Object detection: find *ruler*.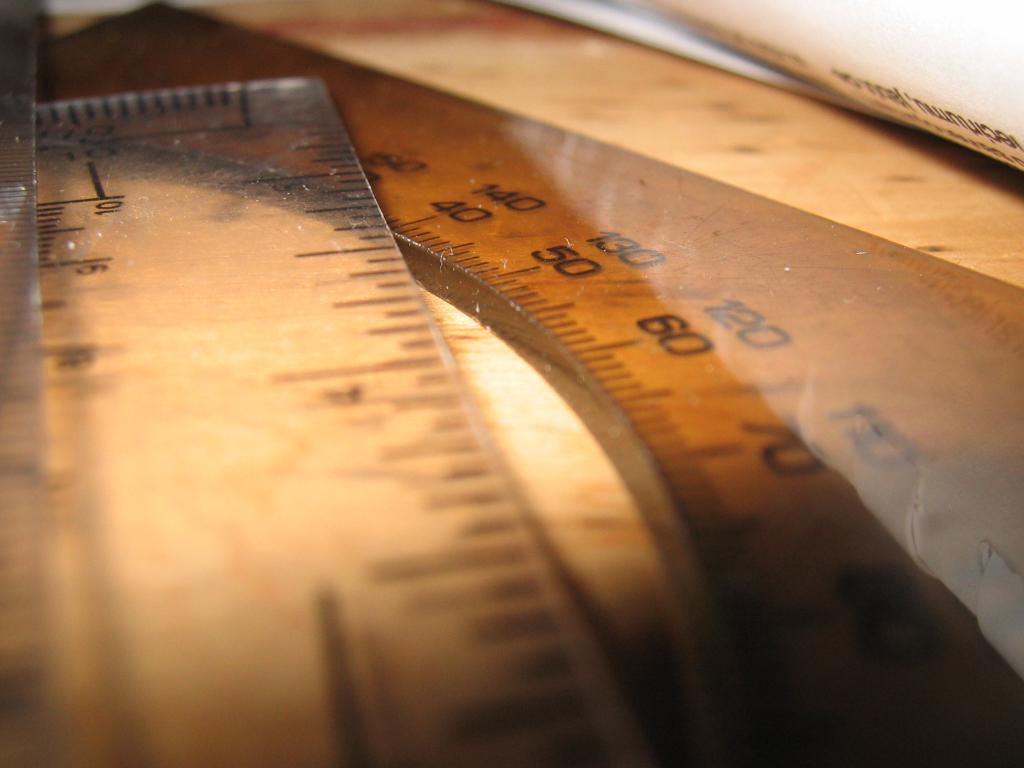
0,0,1023,767.
